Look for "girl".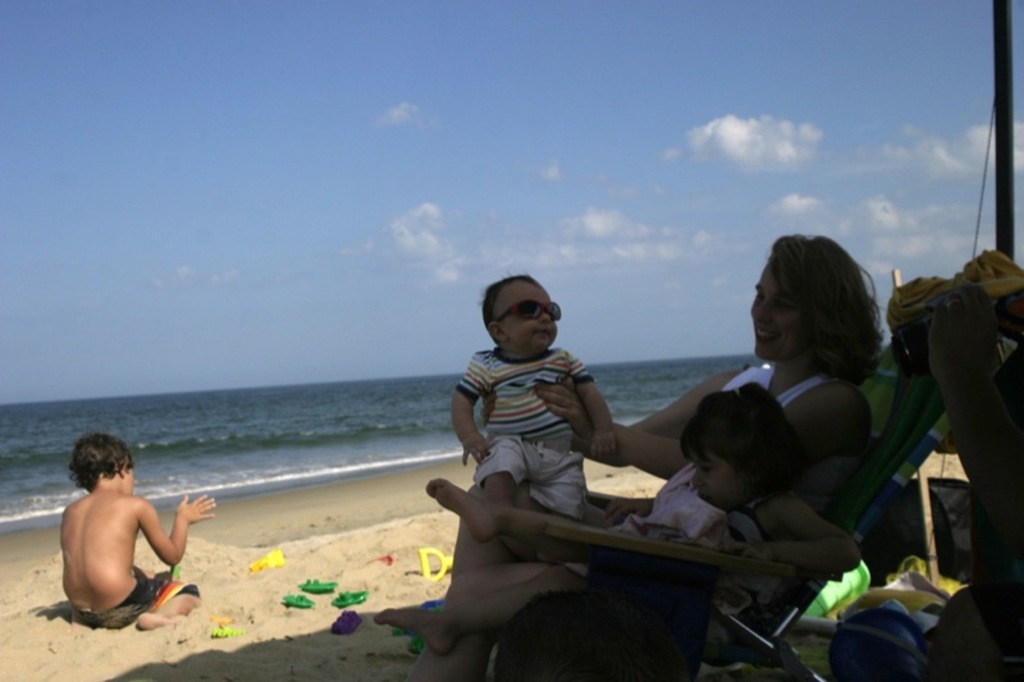
Found: locate(369, 384, 868, 659).
